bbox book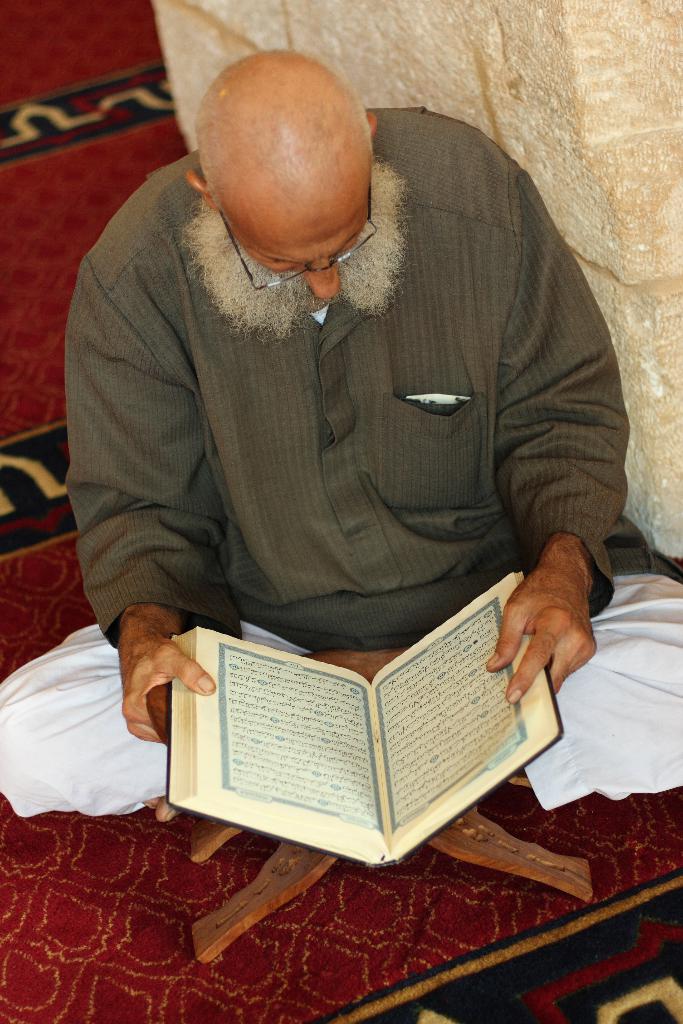
region(155, 570, 577, 870)
